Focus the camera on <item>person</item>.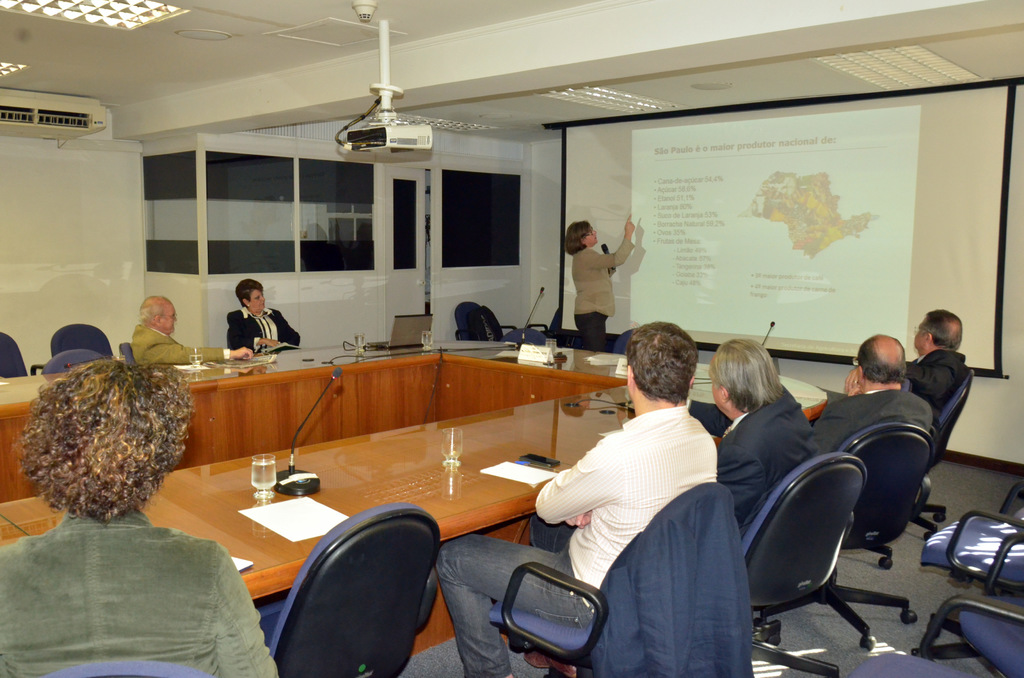
Focus region: region(806, 327, 950, 462).
